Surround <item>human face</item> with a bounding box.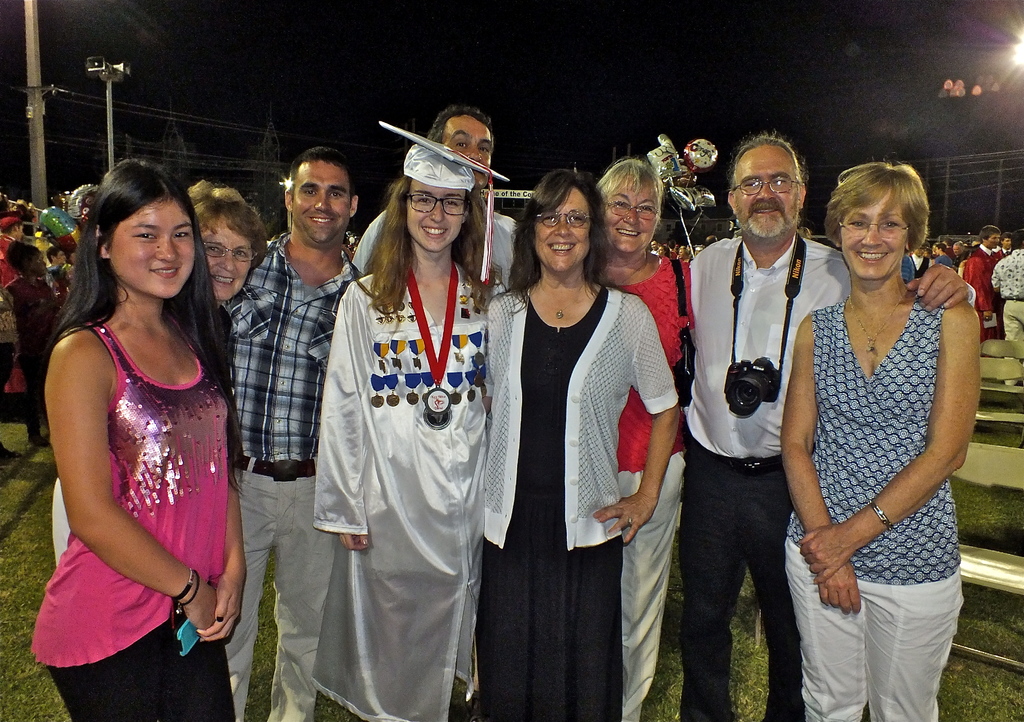
x1=30, y1=253, x2=50, y2=277.
